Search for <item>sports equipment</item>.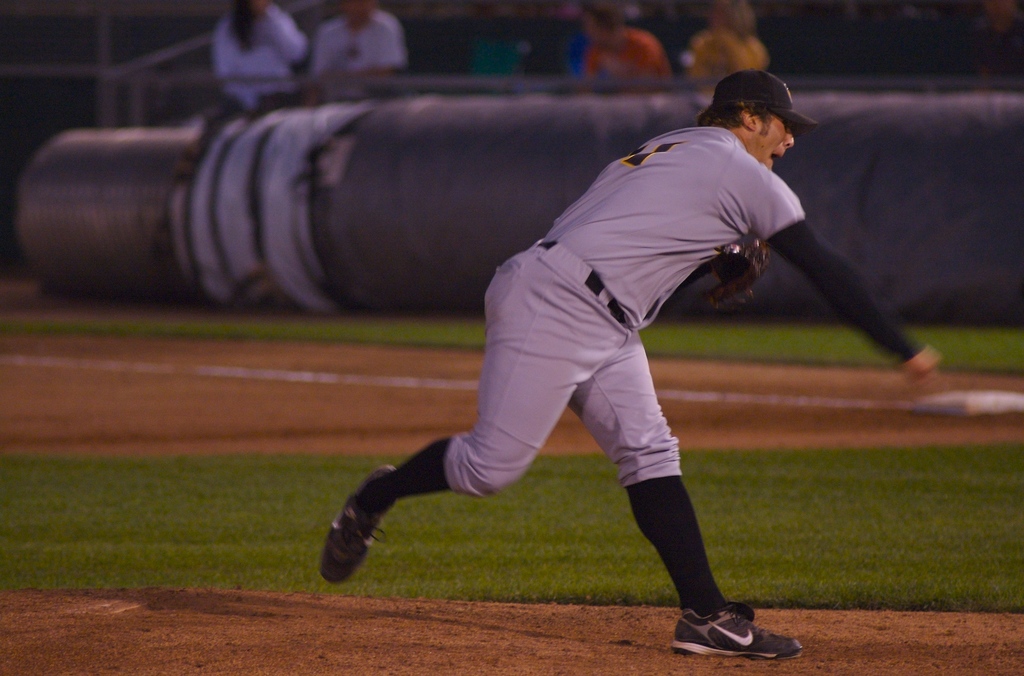
Found at box(321, 458, 399, 582).
